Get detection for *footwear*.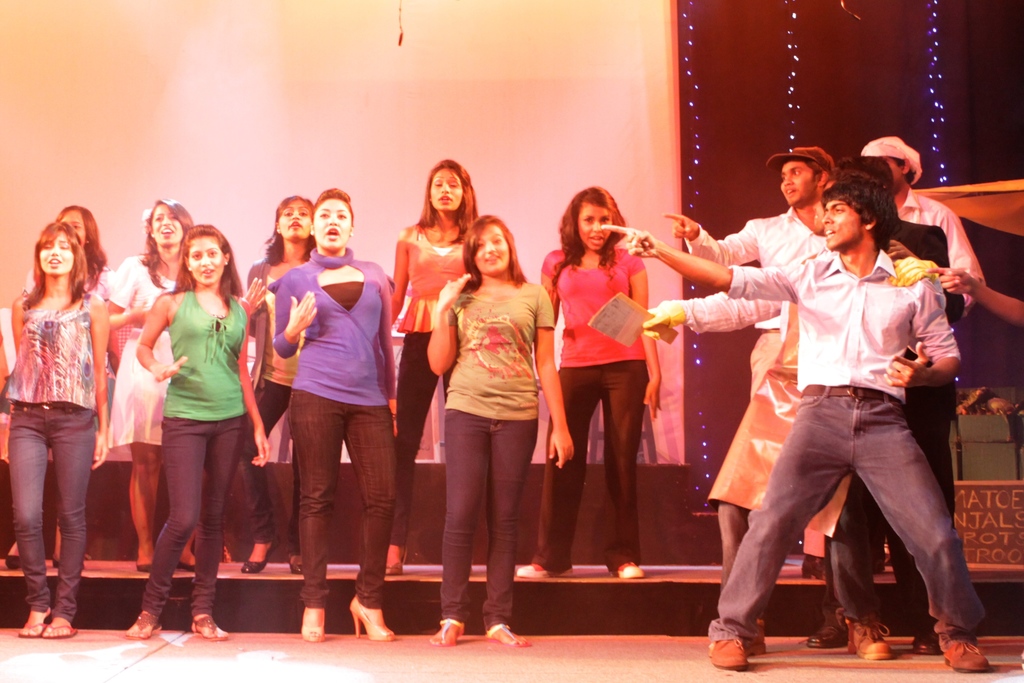
Detection: region(851, 613, 892, 659).
